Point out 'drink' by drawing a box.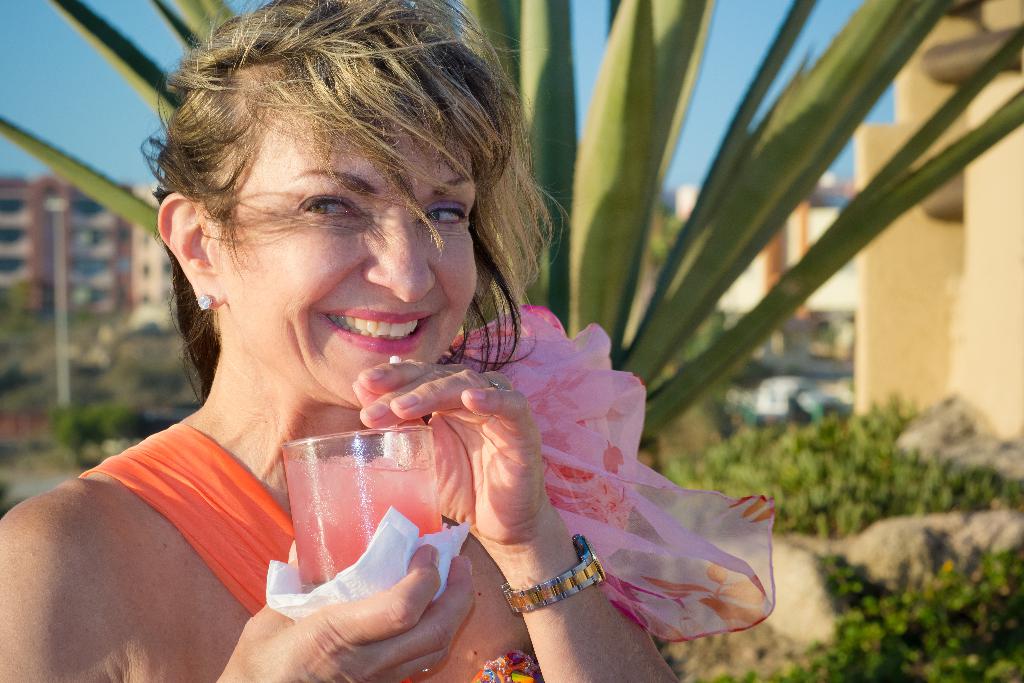
[left=266, top=427, right=450, bottom=570].
